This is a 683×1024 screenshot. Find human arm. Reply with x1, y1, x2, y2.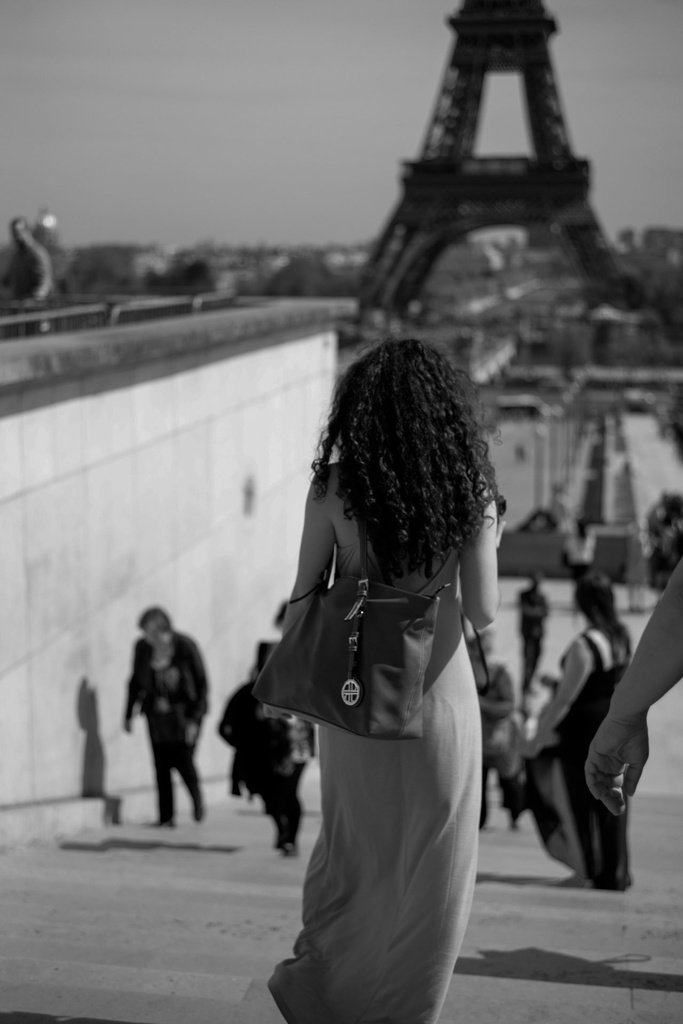
188, 627, 211, 746.
